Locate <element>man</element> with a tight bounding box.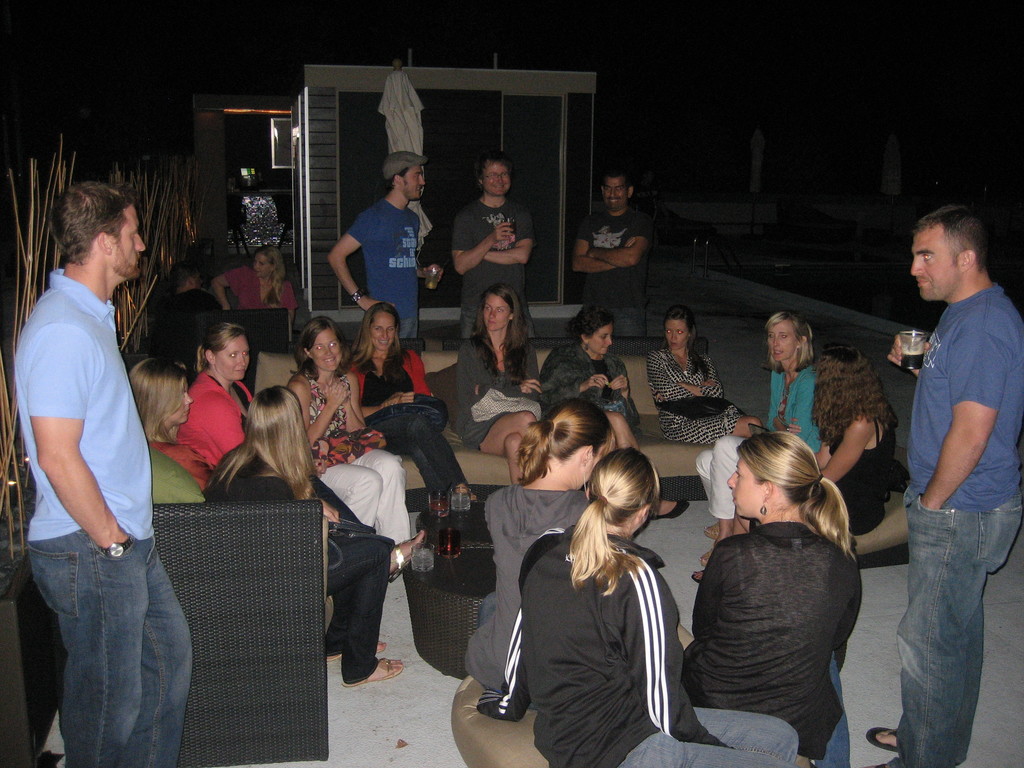
detection(331, 149, 444, 338).
